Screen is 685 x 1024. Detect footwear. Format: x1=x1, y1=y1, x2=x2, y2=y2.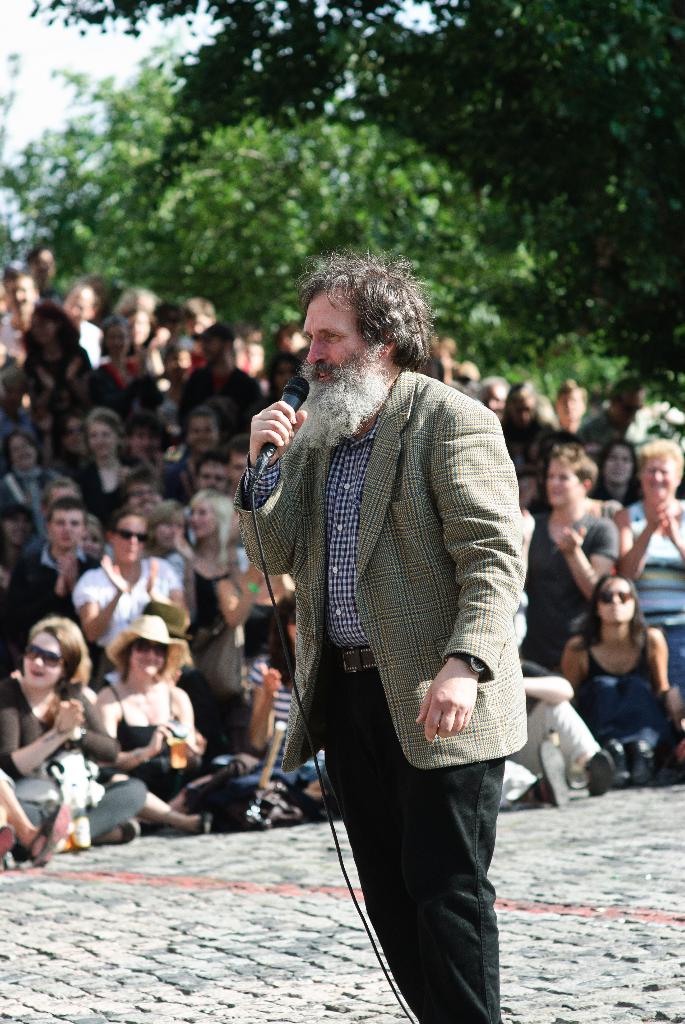
x1=599, y1=739, x2=629, y2=783.
